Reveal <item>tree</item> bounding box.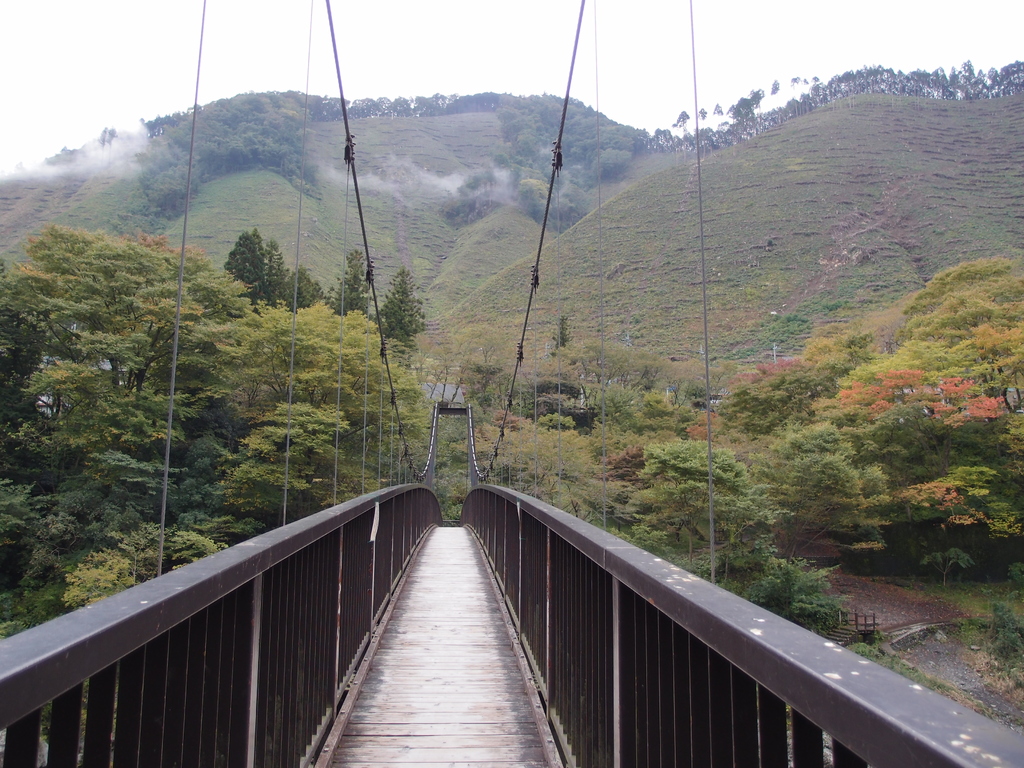
Revealed: 329/249/372/315.
